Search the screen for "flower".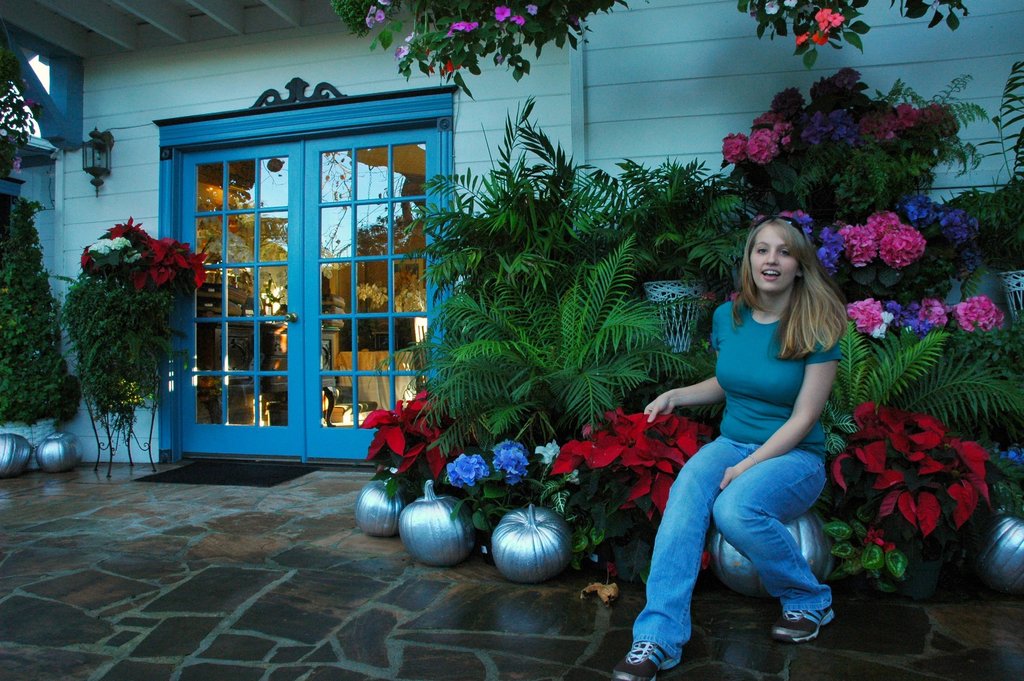
Found at [492, 5, 514, 24].
